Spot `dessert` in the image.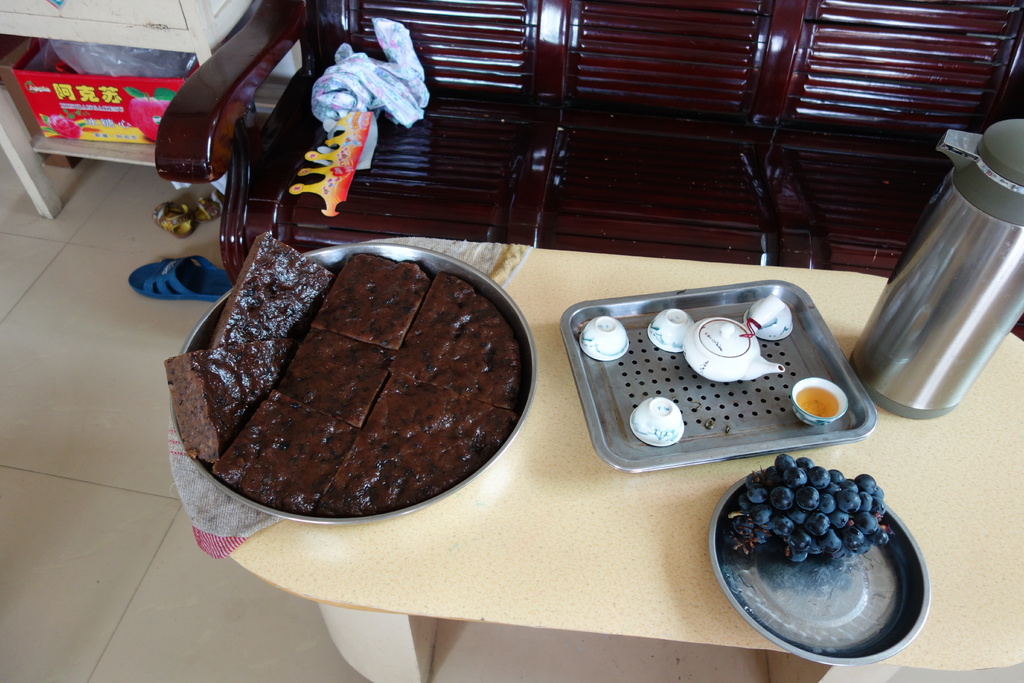
`dessert` found at bbox(307, 429, 457, 500).
